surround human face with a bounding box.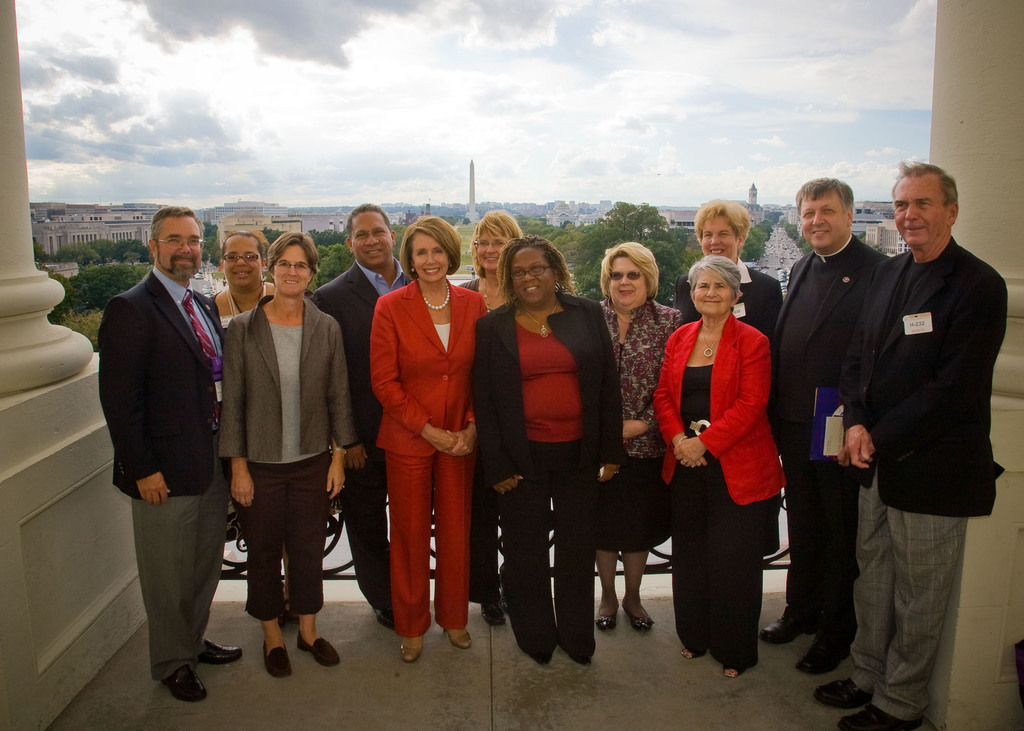
(left=800, top=190, right=846, bottom=248).
